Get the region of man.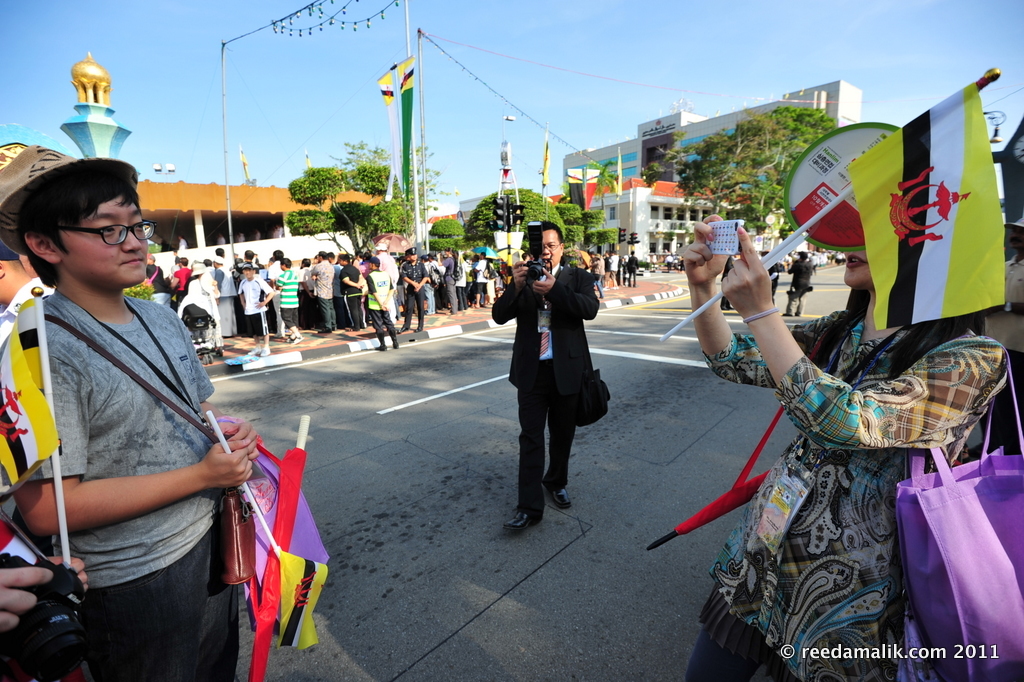
[978, 215, 1023, 419].
